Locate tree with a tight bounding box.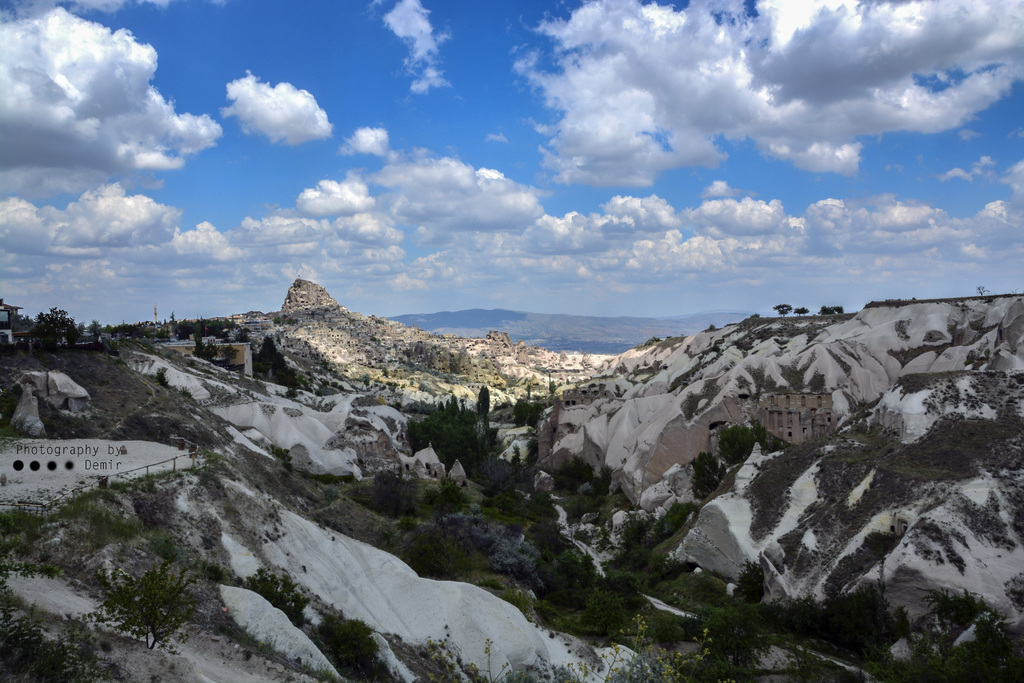
[792,304,806,318].
